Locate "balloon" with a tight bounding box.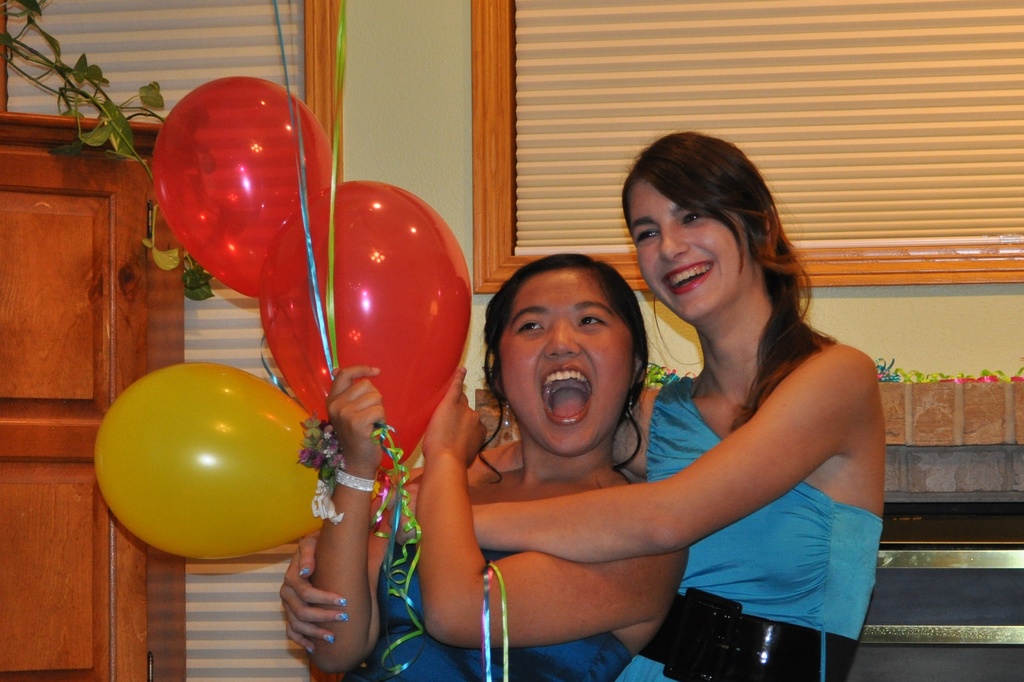
90:359:390:564.
